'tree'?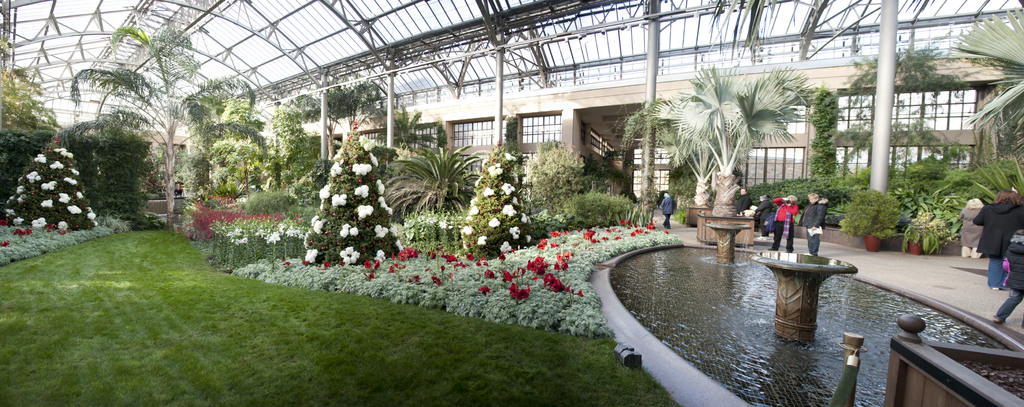
bbox=(623, 93, 729, 209)
